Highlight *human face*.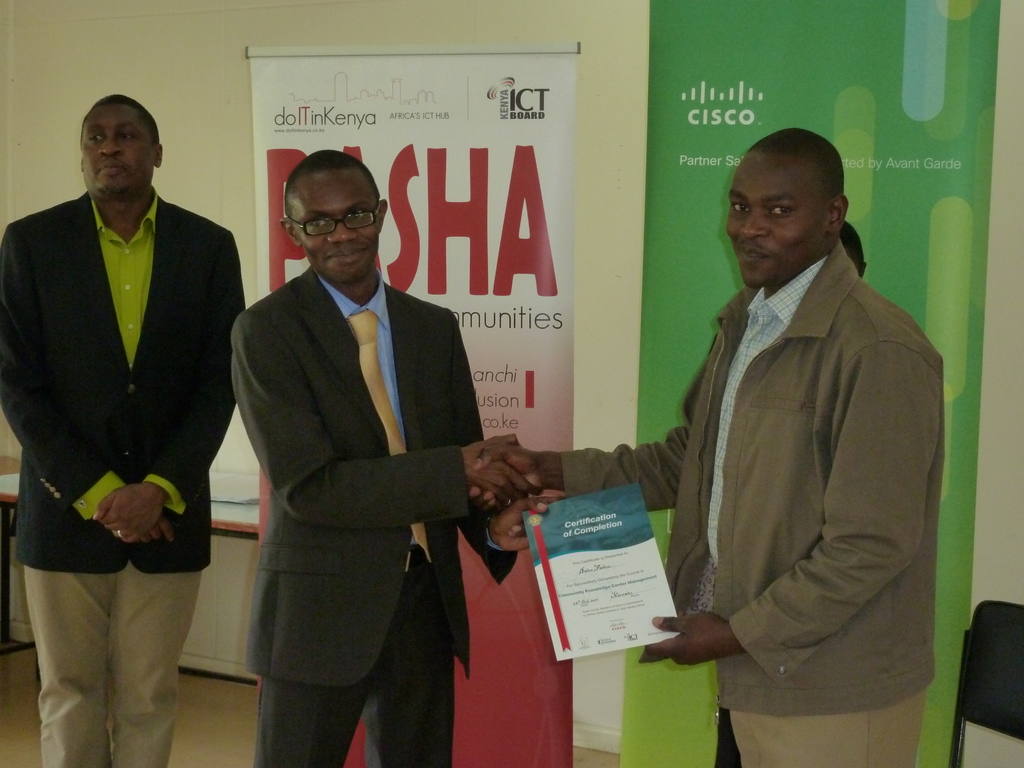
Highlighted region: {"x1": 290, "y1": 175, "x2": 380, "y2": 289}.
